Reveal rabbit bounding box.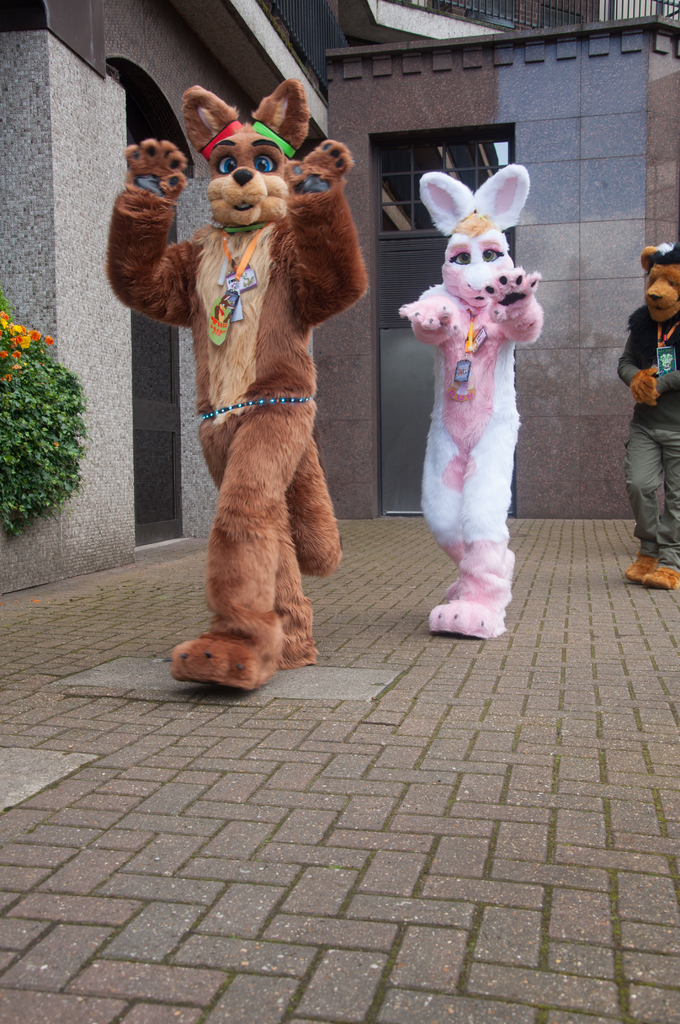
Revealed: left=396, top=166, right=550, bottom=646.
